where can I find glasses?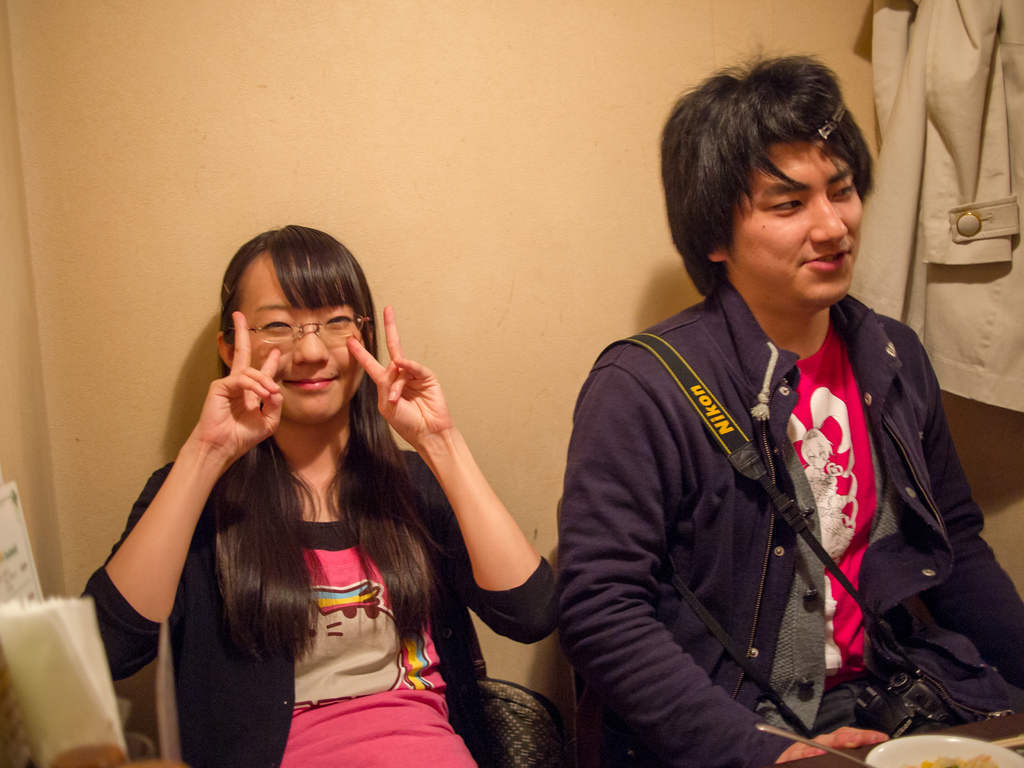
You can find it at bbox=(225, 316, 375, 354).
